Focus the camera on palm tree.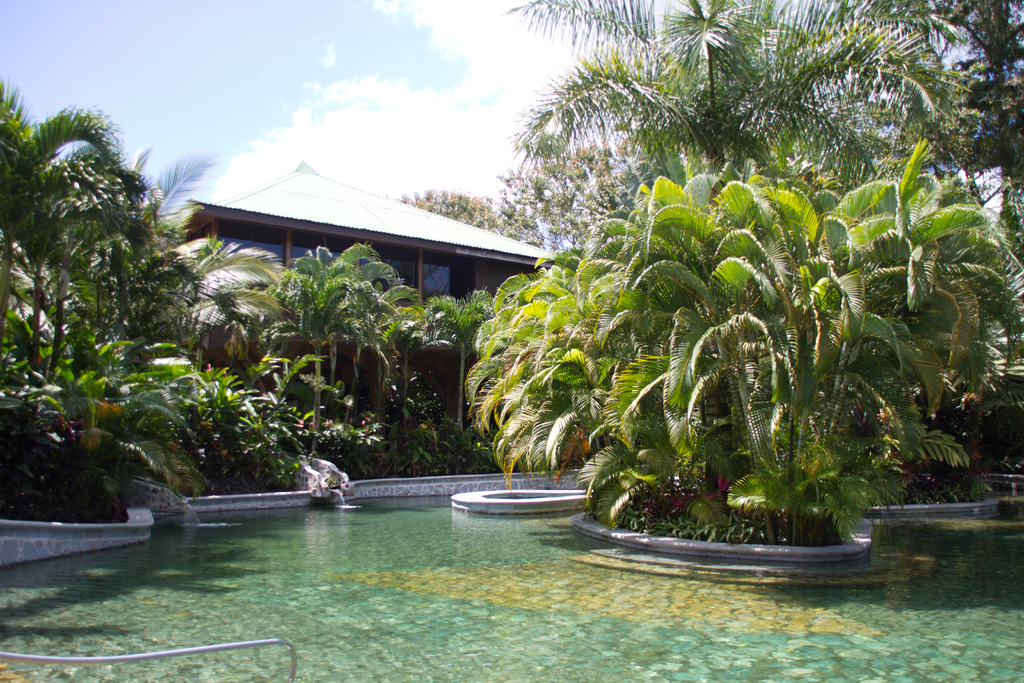
Focus region: [x1=0, y1=0, x2=1023, y2=551].
